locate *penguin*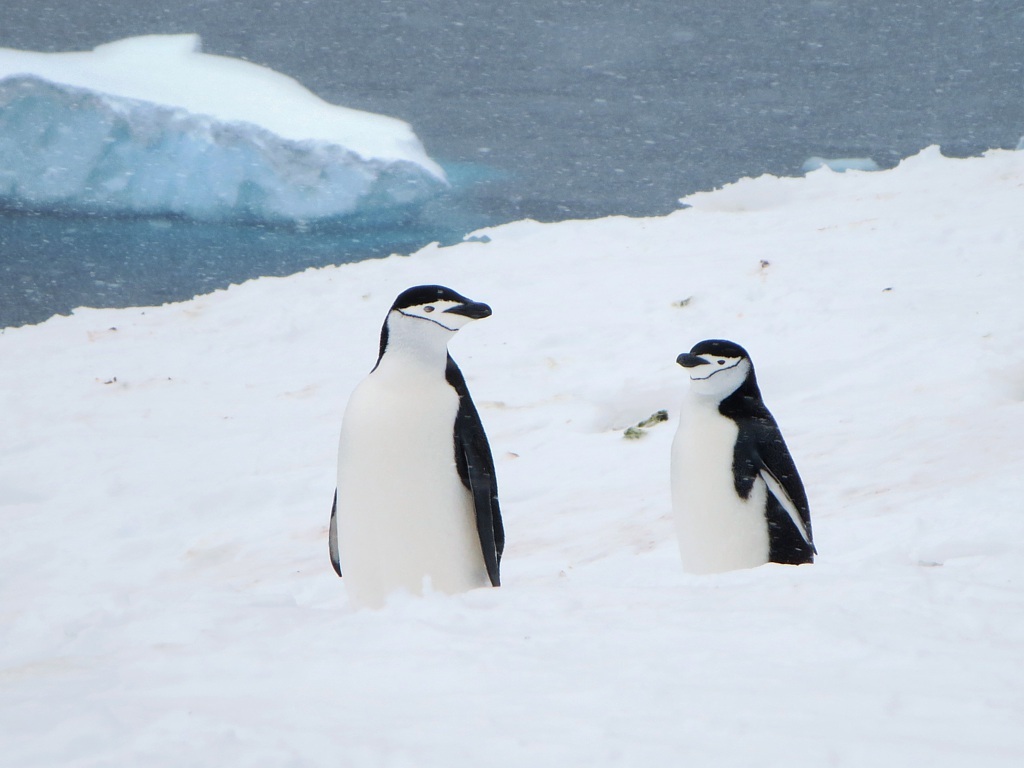
666, 331, 814, 577
